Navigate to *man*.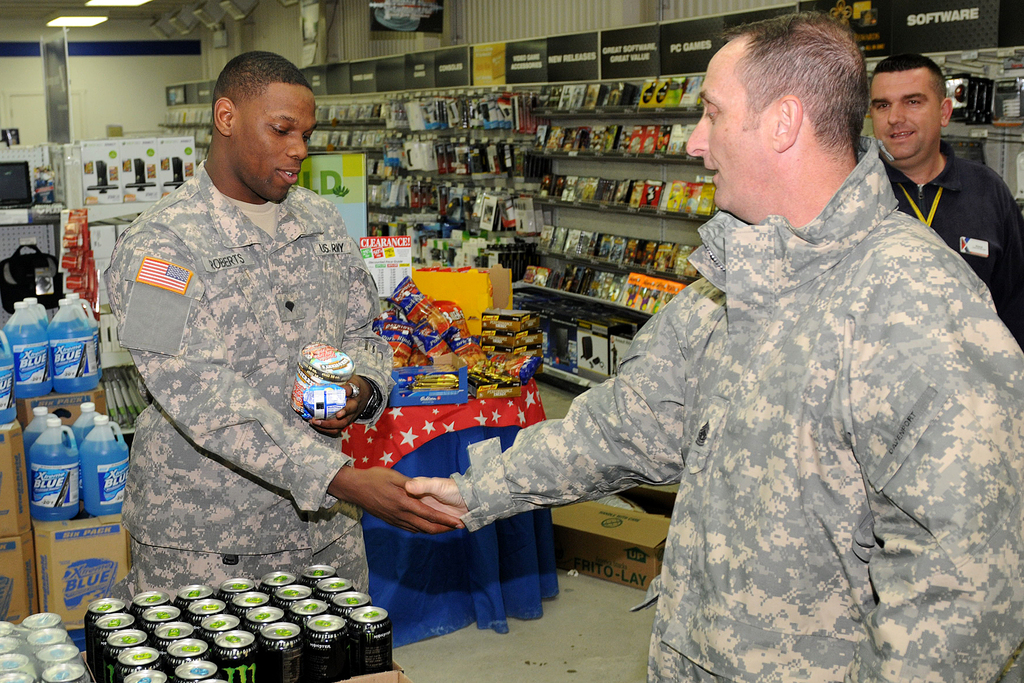
Navigation target: Rect(406, 16, 1023, 682).
